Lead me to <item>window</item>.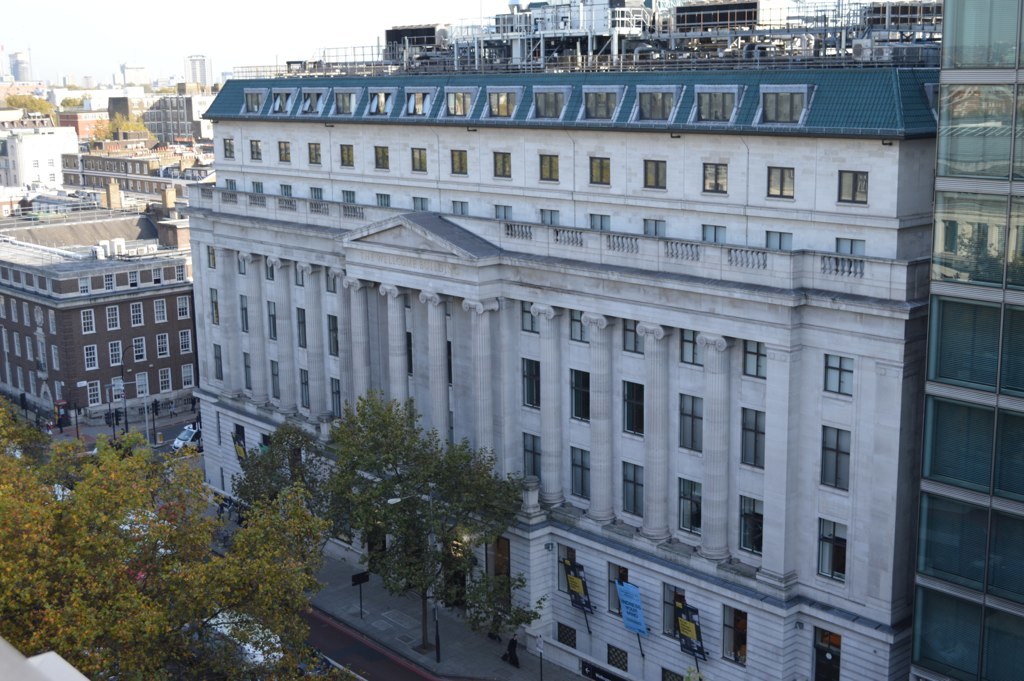
Lead to 291,301,309,352.
